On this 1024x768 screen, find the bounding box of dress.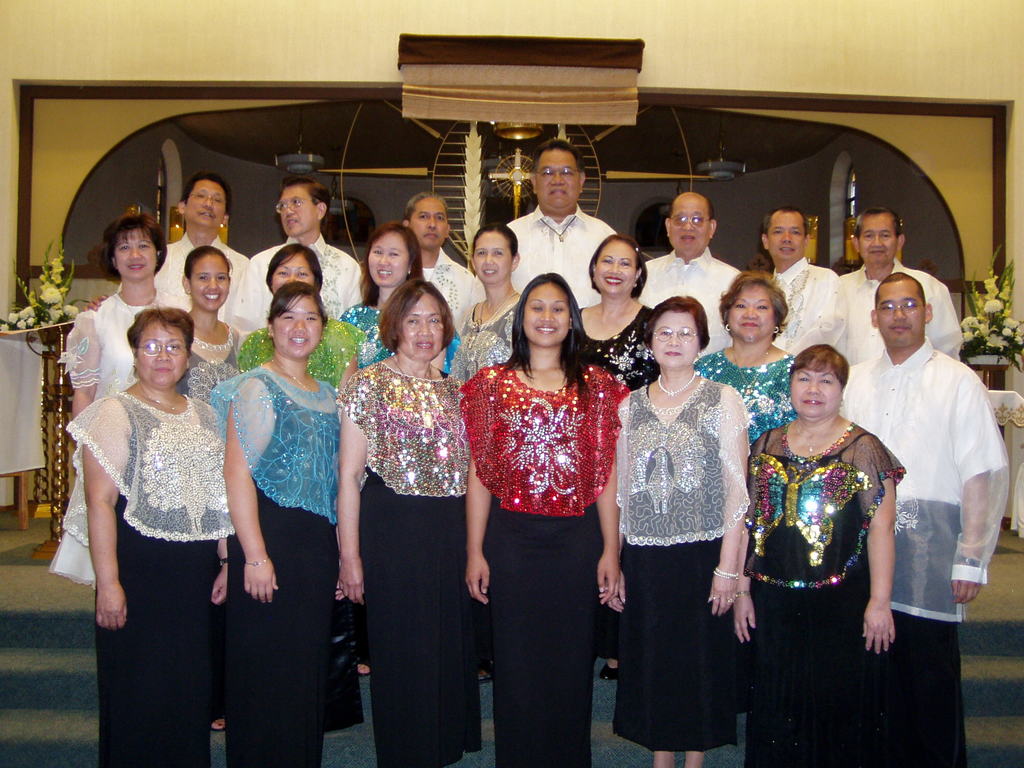
Bounding box: (left=609, top=385, right=753, bottom=751).
